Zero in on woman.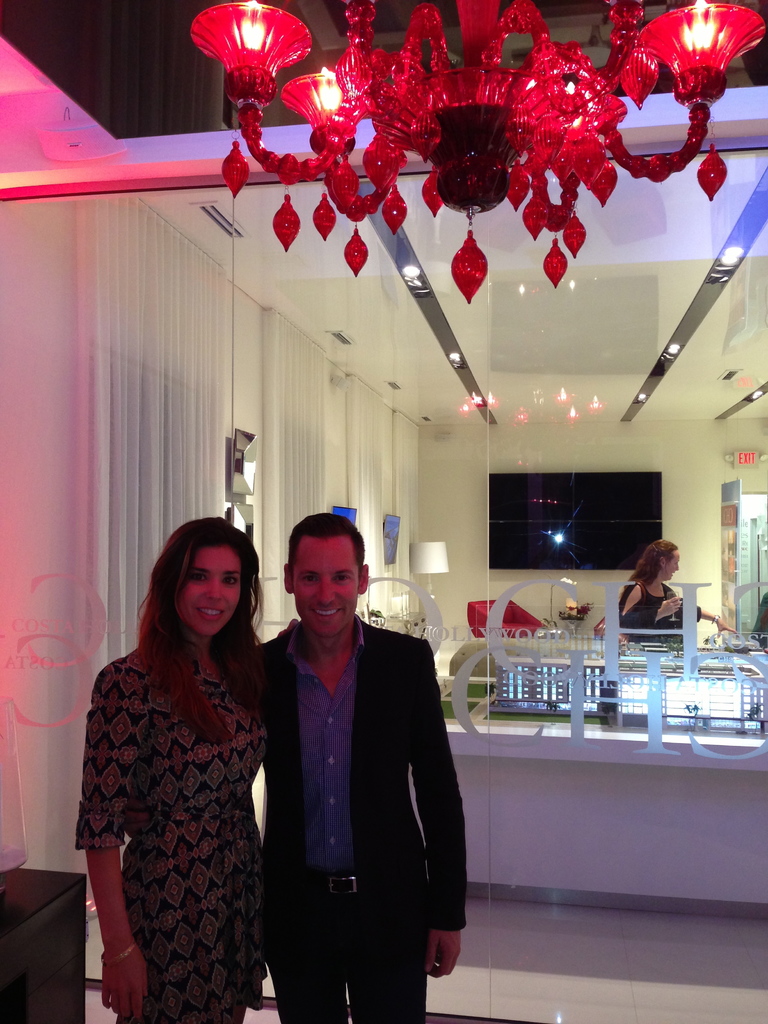
Zeroed in: (72, 496, 292, 1023).
